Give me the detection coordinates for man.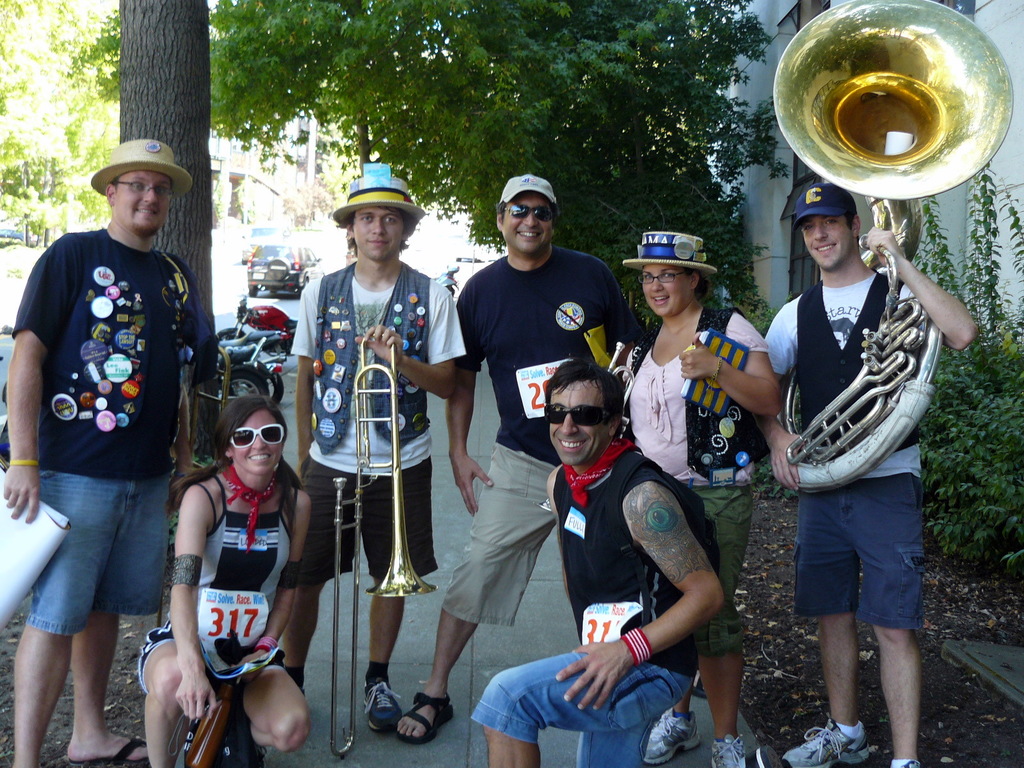
bbox=(0, 132, 205, 767).
